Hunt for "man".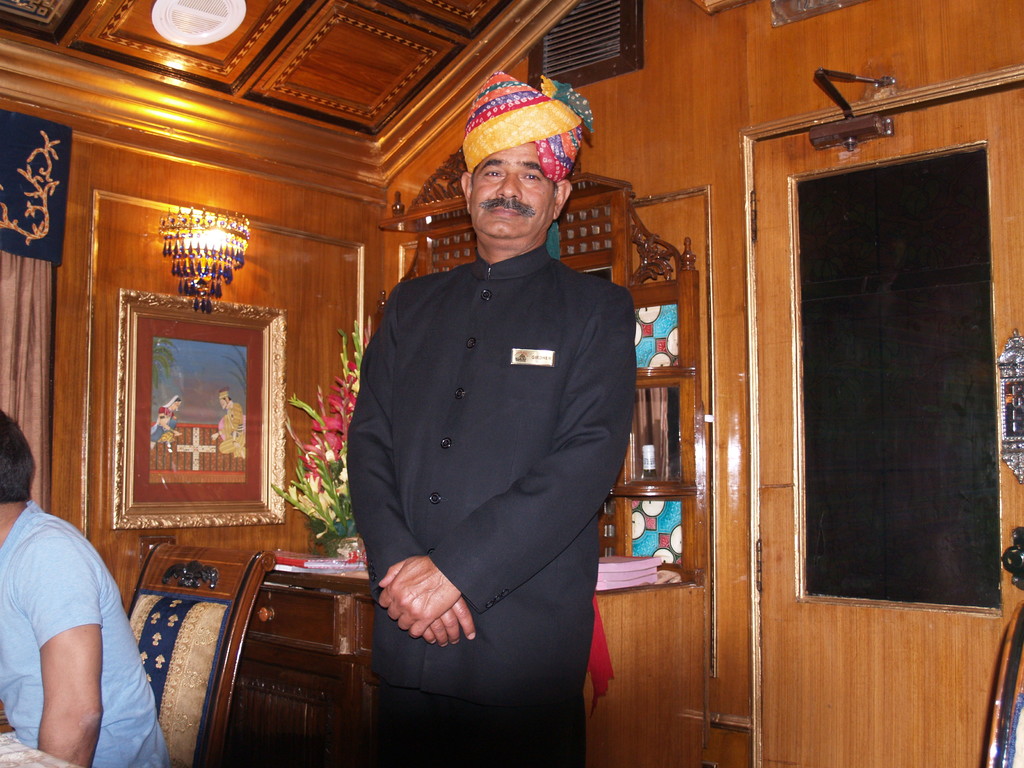
Hunted down at {"left": 0, "top": 406, "right": 168, "bottom": 767}.
